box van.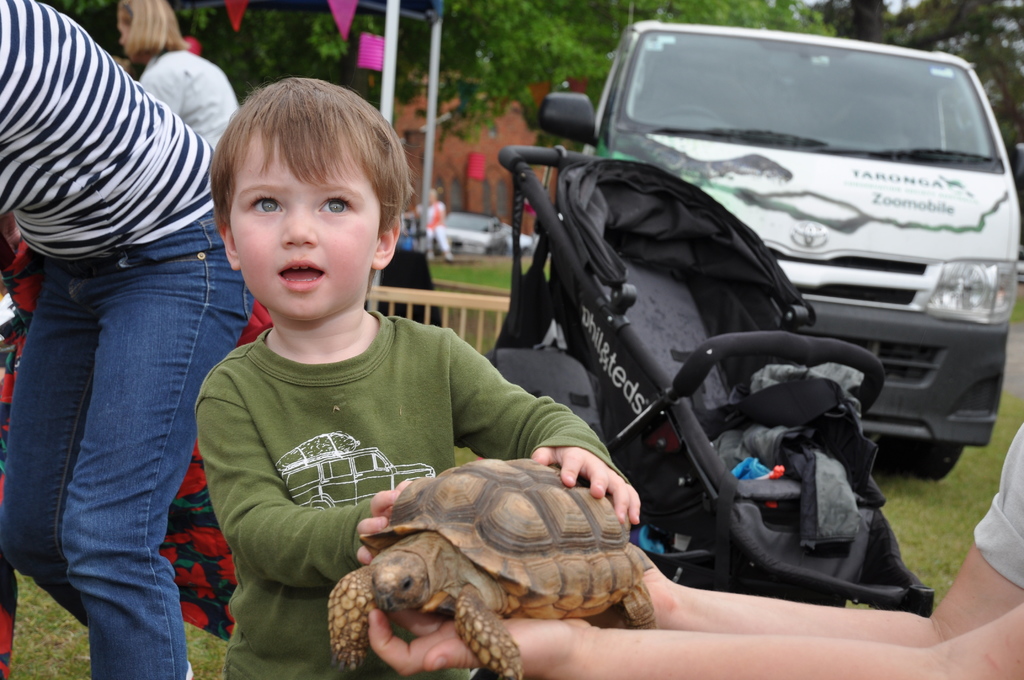
select_region(543, 16, 1021, 482).
